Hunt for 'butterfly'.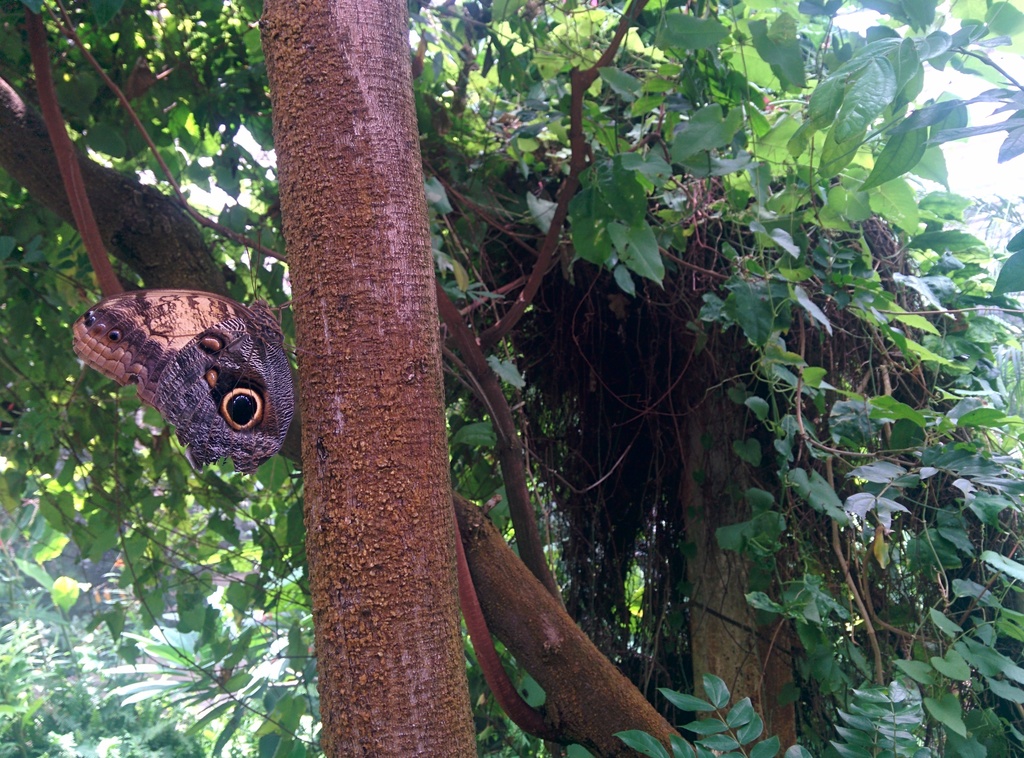
Hunted down at region(70, 283, 291, 467).
